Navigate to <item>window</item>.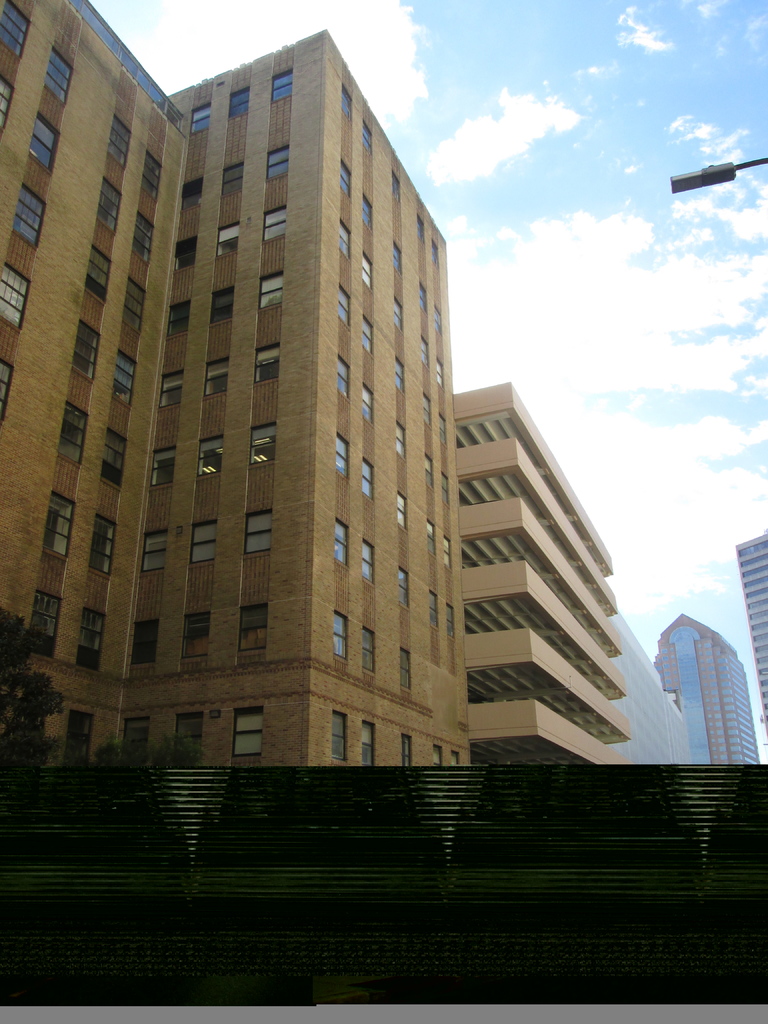
Navigation target: detection(366, 189, 373, 223).
